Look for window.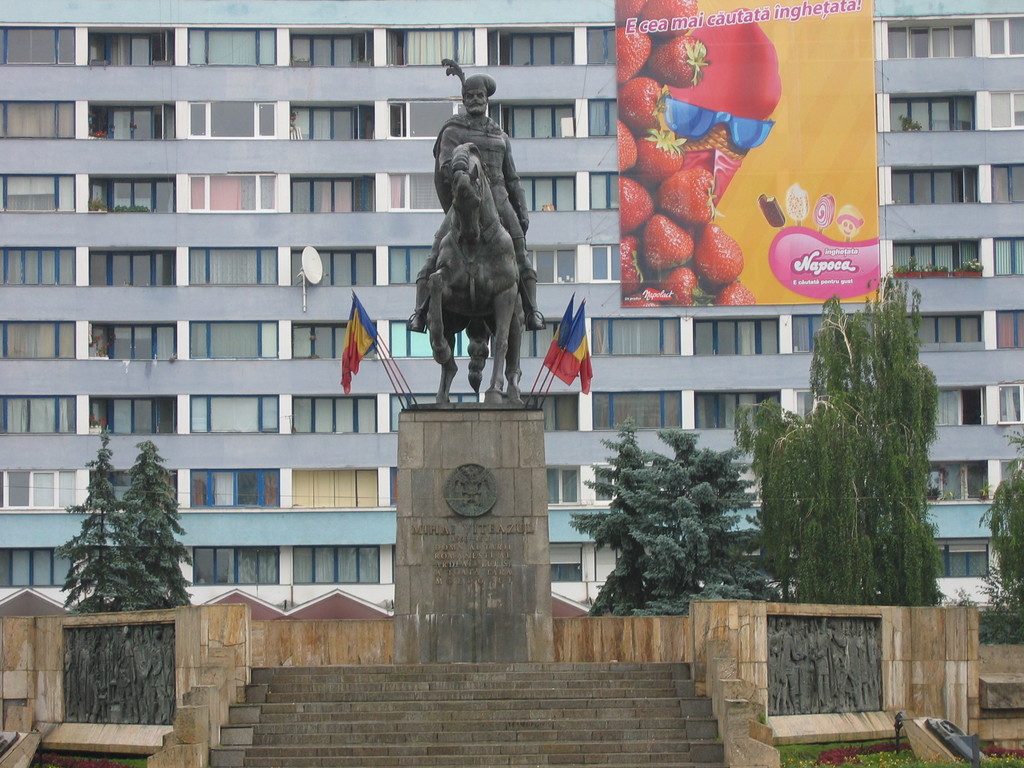
Found: BBox(922, 460, 995, 499).
